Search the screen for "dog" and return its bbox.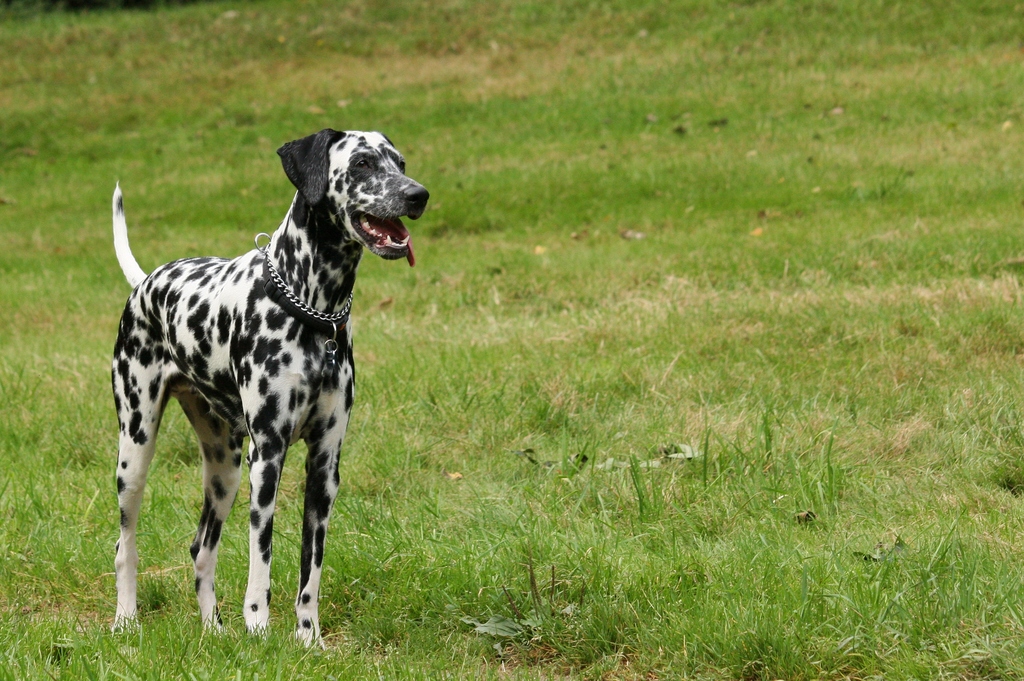
Found: l=109, t=125, r=428, b=648.
